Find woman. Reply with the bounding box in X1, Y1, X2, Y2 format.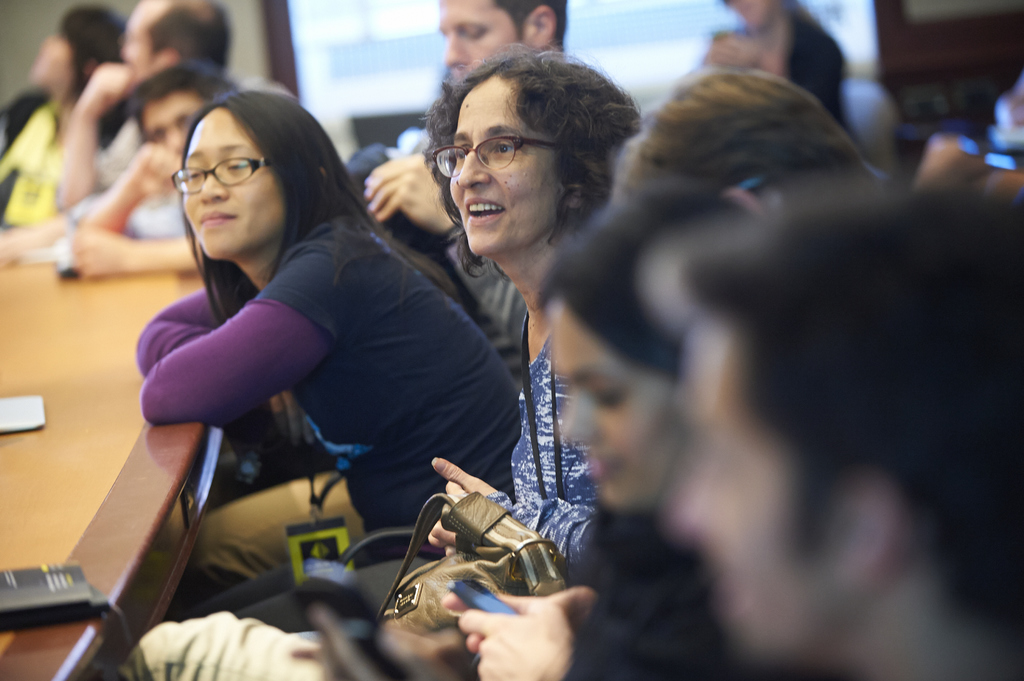
426, 47, 641, 582.
